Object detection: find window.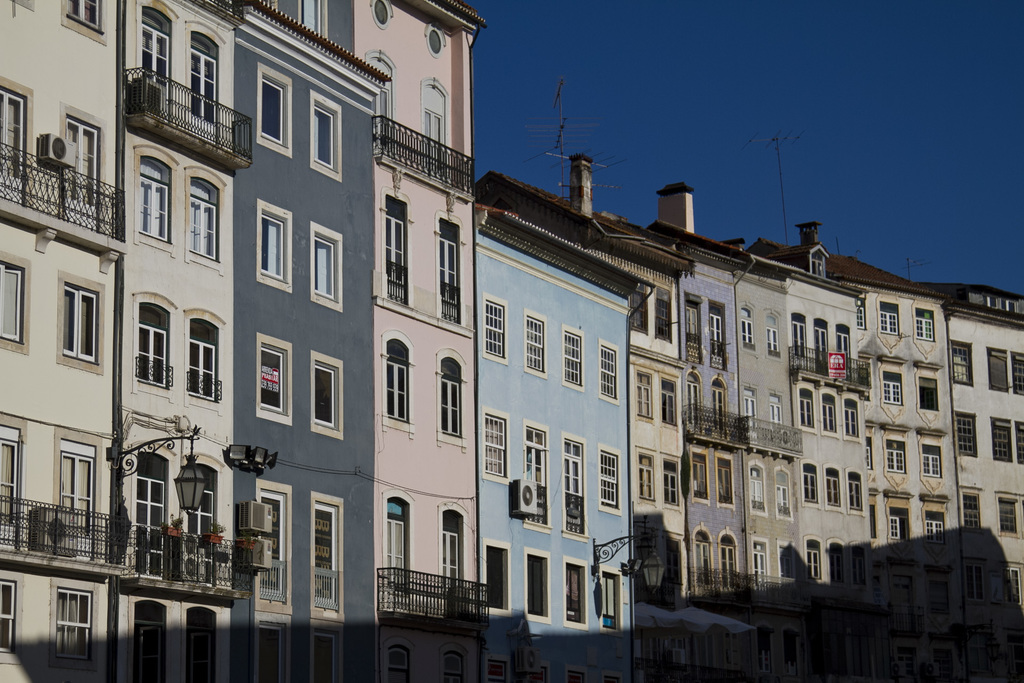
crop(5, 86, 26, 178).
